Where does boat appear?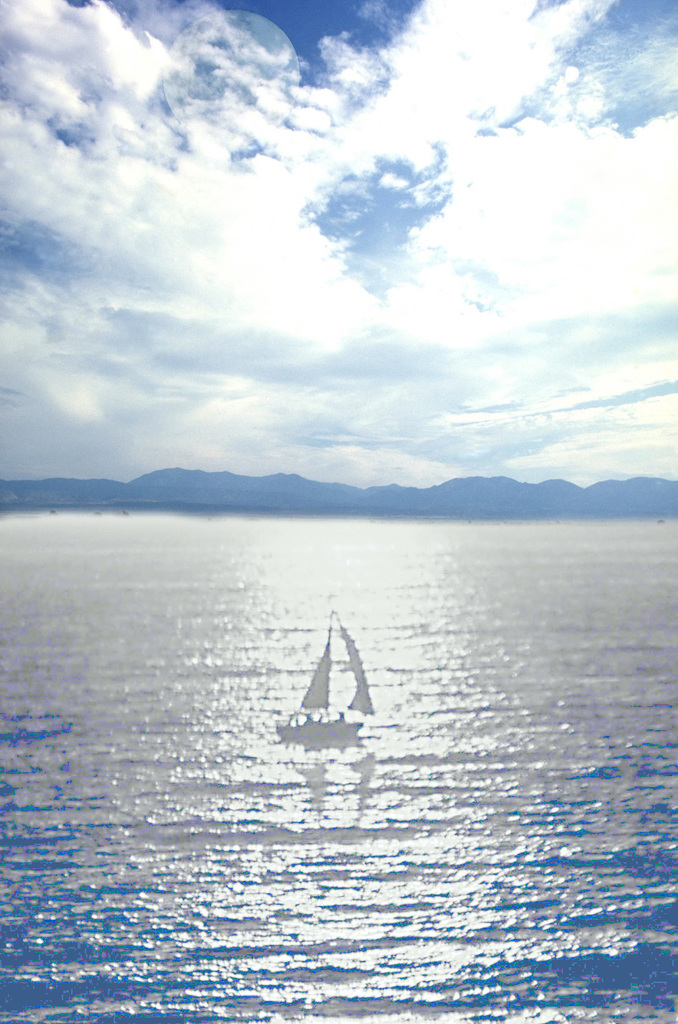
Appears at <box>279,637,380,764</box>.
